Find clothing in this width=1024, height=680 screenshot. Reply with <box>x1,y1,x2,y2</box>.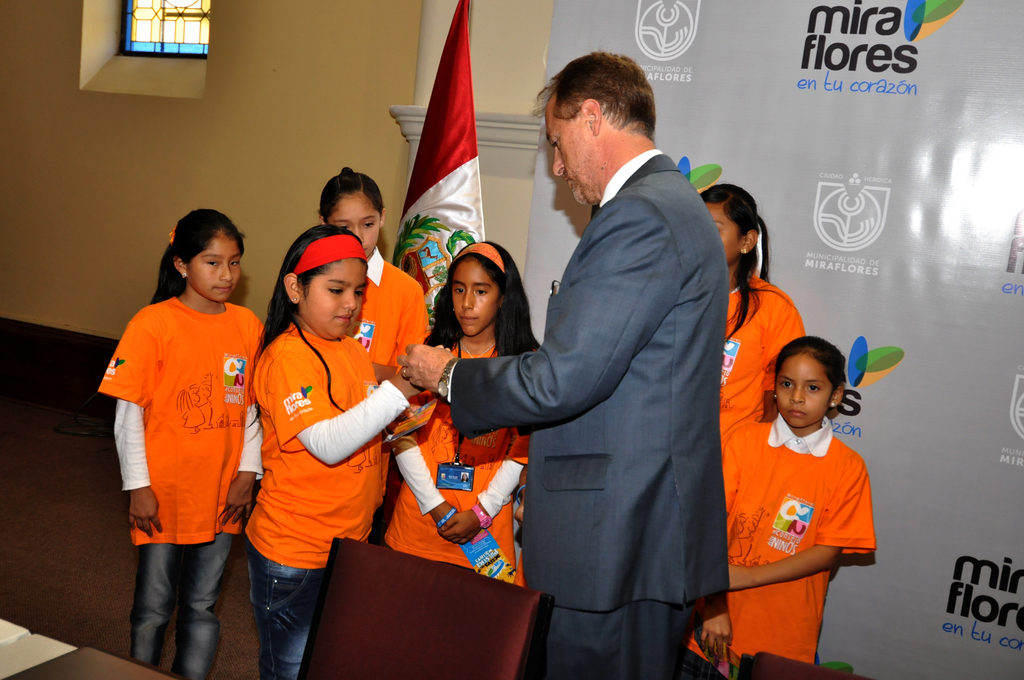
<box>81,280,268,679</box>.
